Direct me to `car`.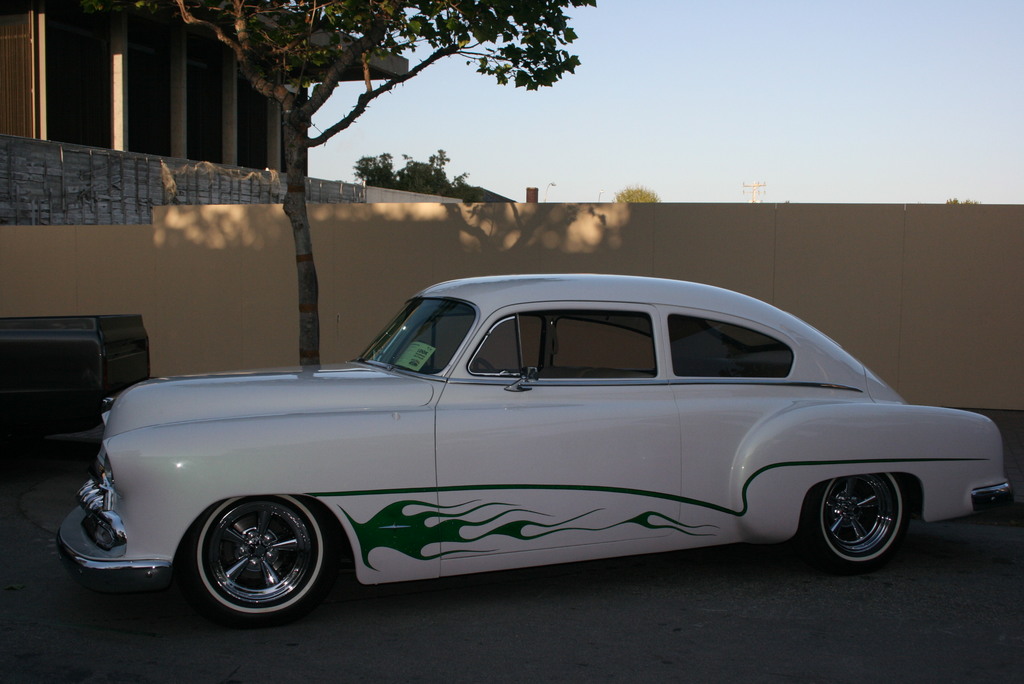
Direction: 54/266/1011/633.
